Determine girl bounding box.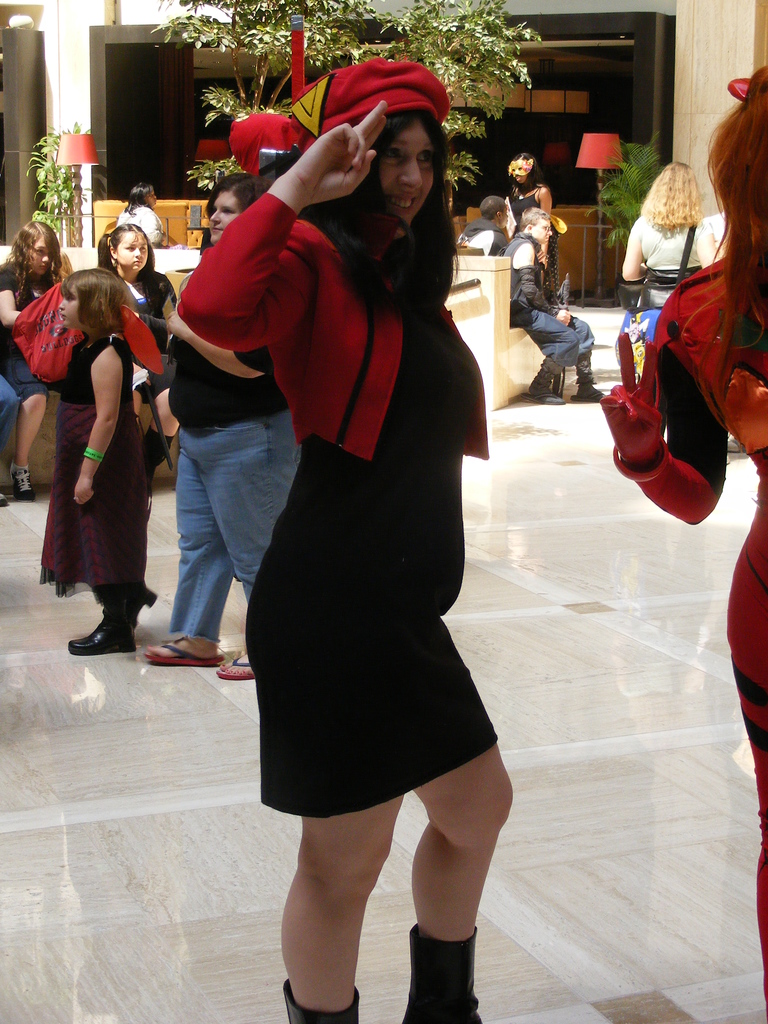
Determined: (left=28, top=274, right=152, bottom=655).
